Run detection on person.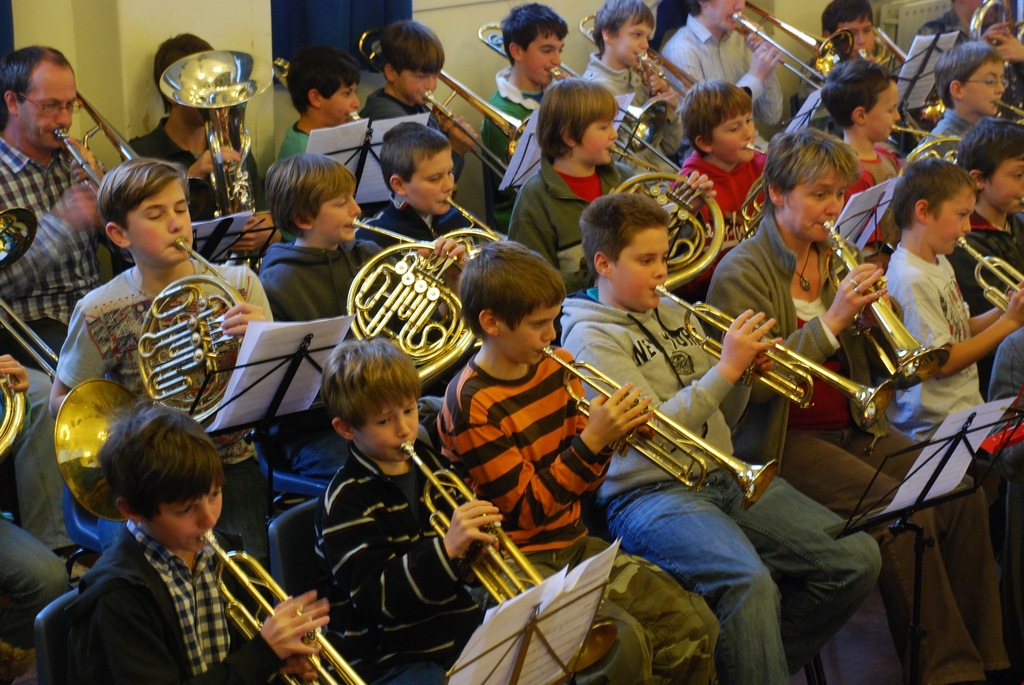
Result: 343 120 478 271.
